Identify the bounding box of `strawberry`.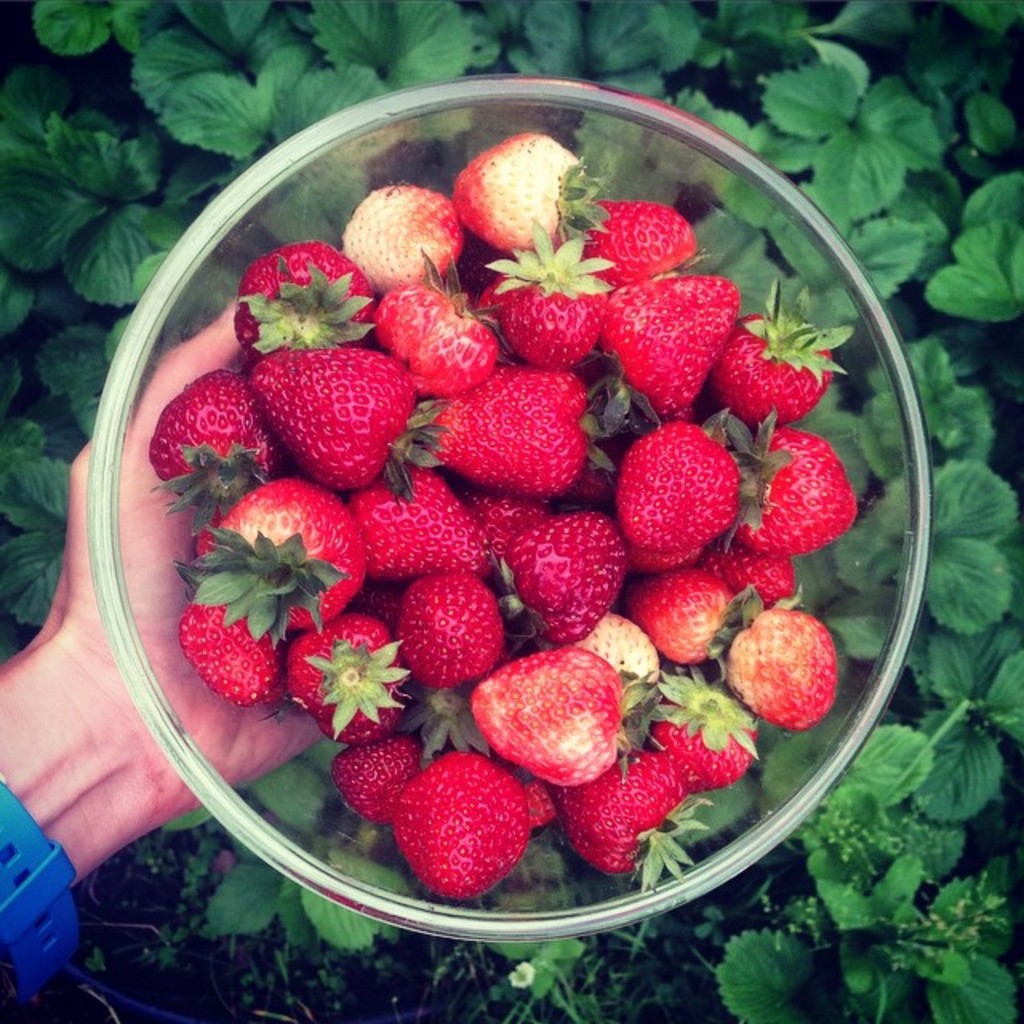
region(368, 253, 512, 408).
